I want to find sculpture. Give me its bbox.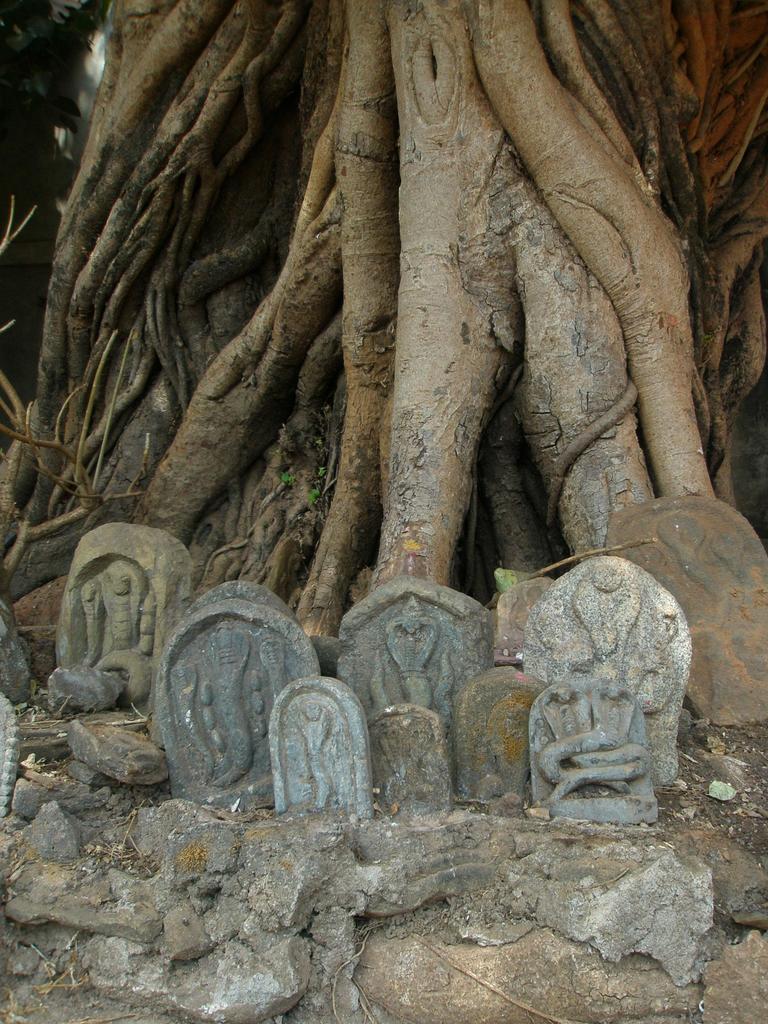
select_region(531, 678, 662, 827).
